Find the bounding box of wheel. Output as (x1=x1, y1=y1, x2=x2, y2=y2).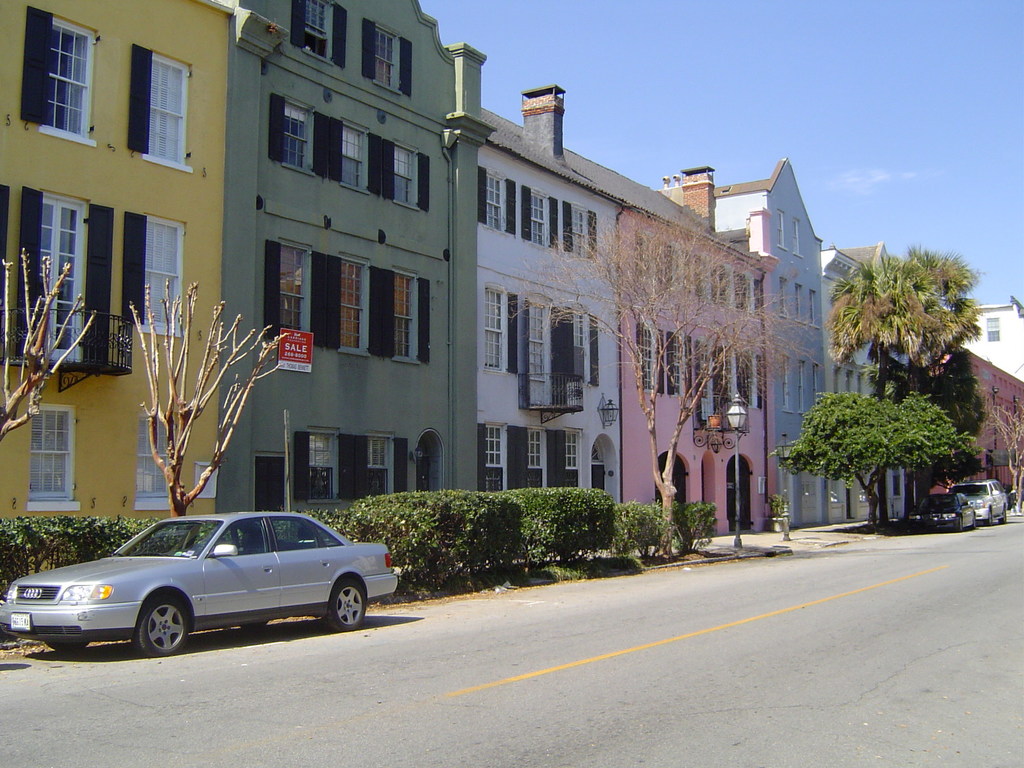
(x1=239, y1=622, x2=268, y2=632).
